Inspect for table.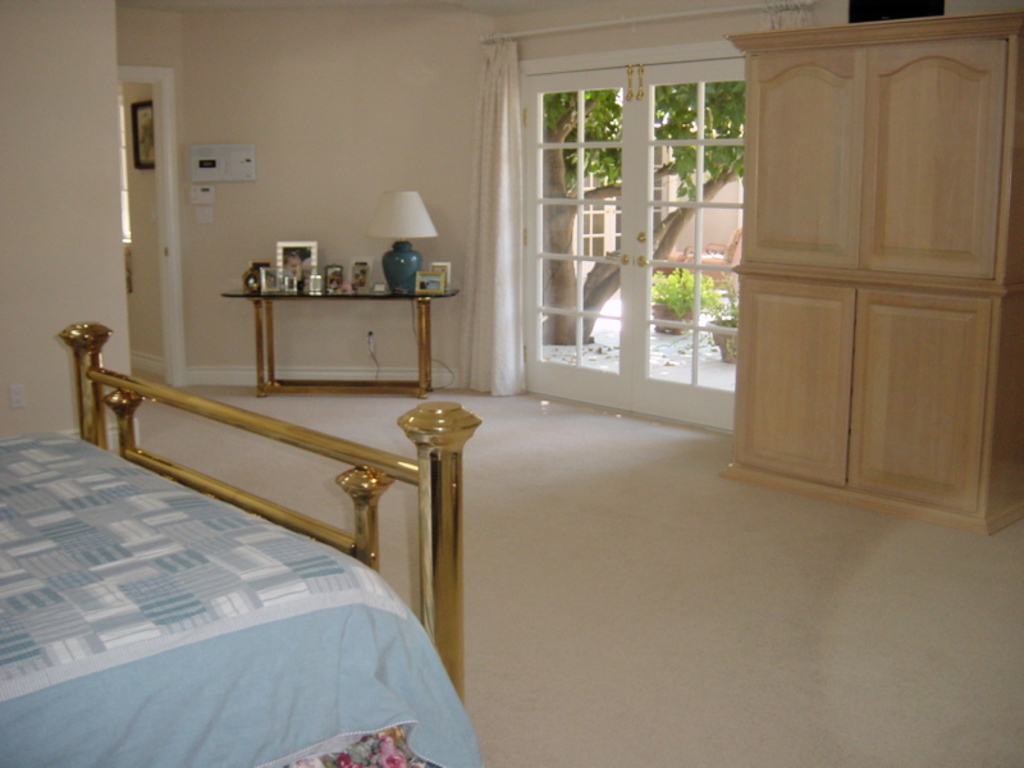
Inspection: bbox=[224, 278, 454, 398].
